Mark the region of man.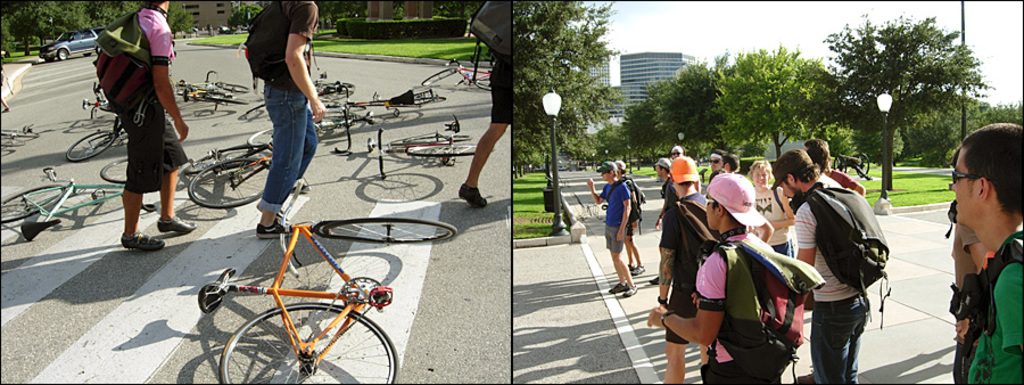
Region: (661,163,712,384).
